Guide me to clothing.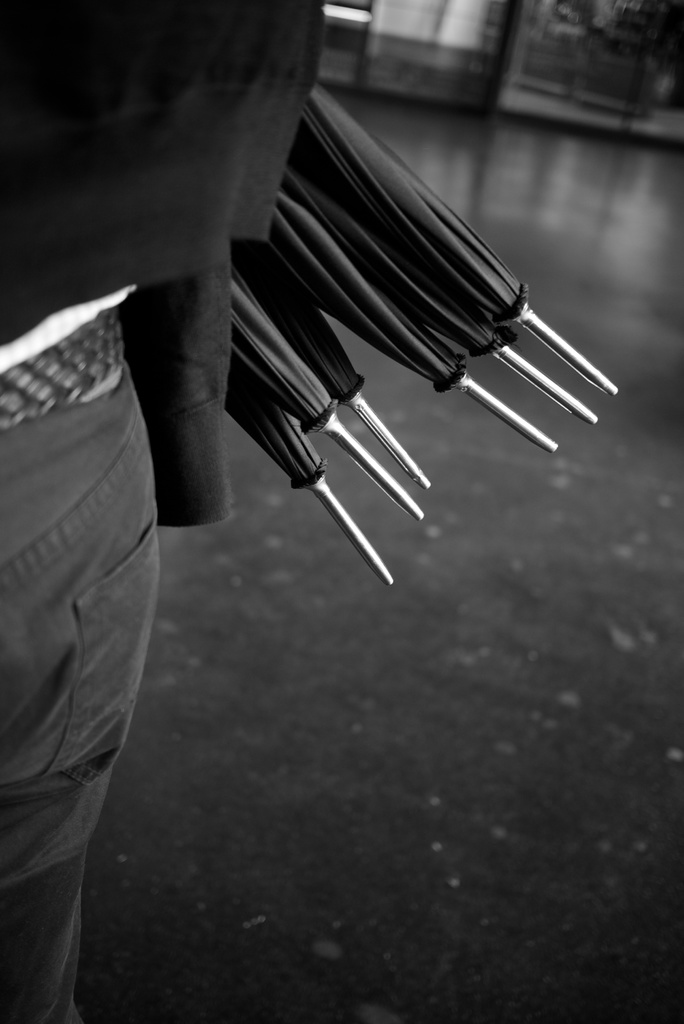
Guidance: (0, 0, 335, 1023).
